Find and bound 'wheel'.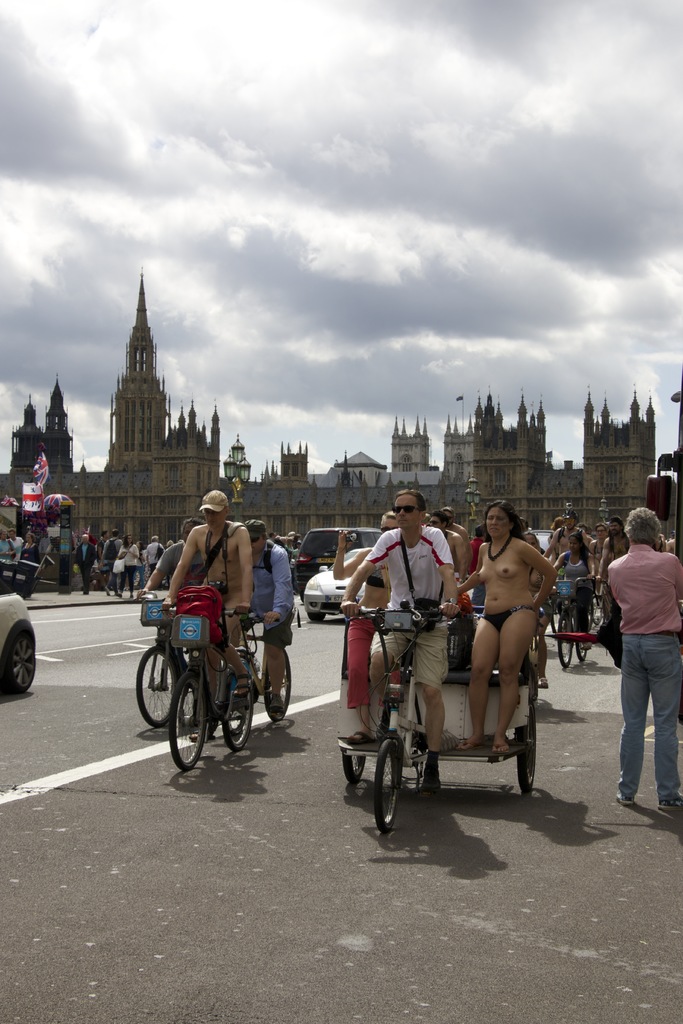
Bound: l=372, t=735, r=404, b=836.
